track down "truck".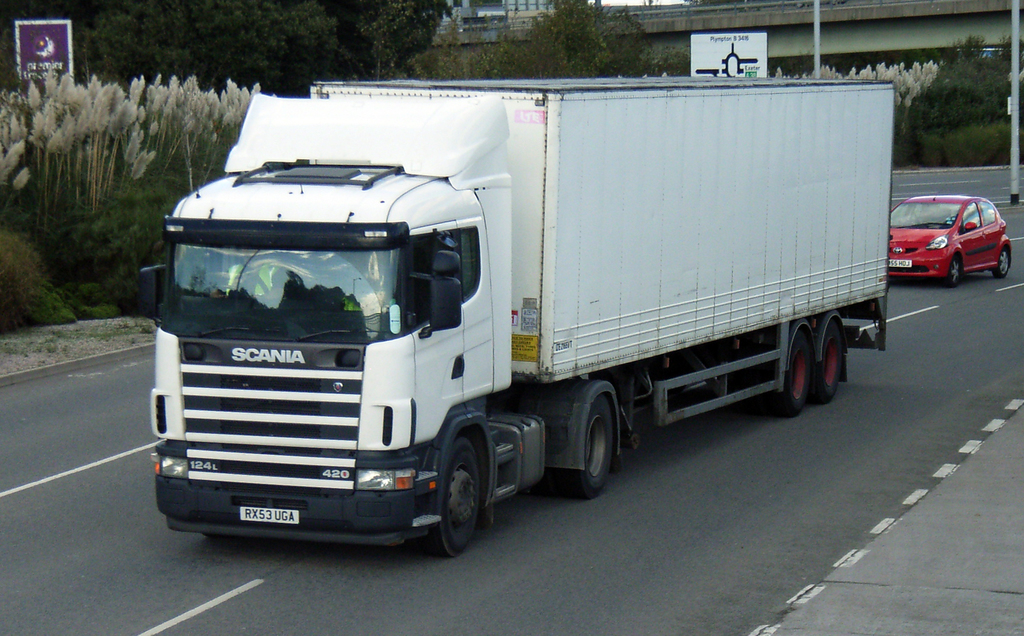
Tracked to crop(146, 58, 890, 564).
